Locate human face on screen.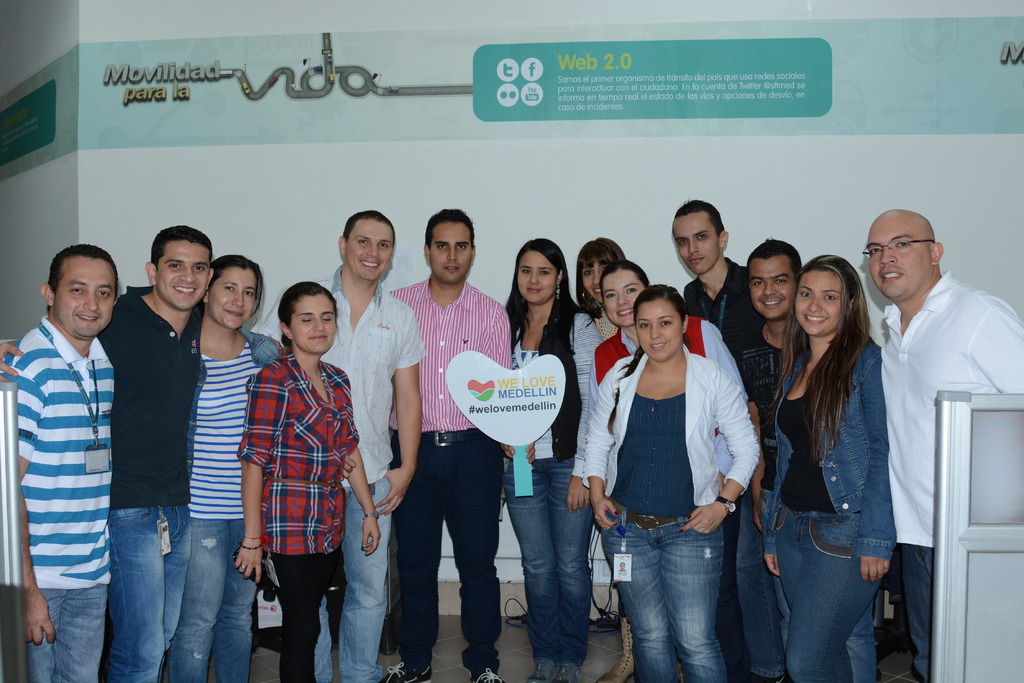
On screen at (x1=347, y1=214, x2=401, y2=282).
